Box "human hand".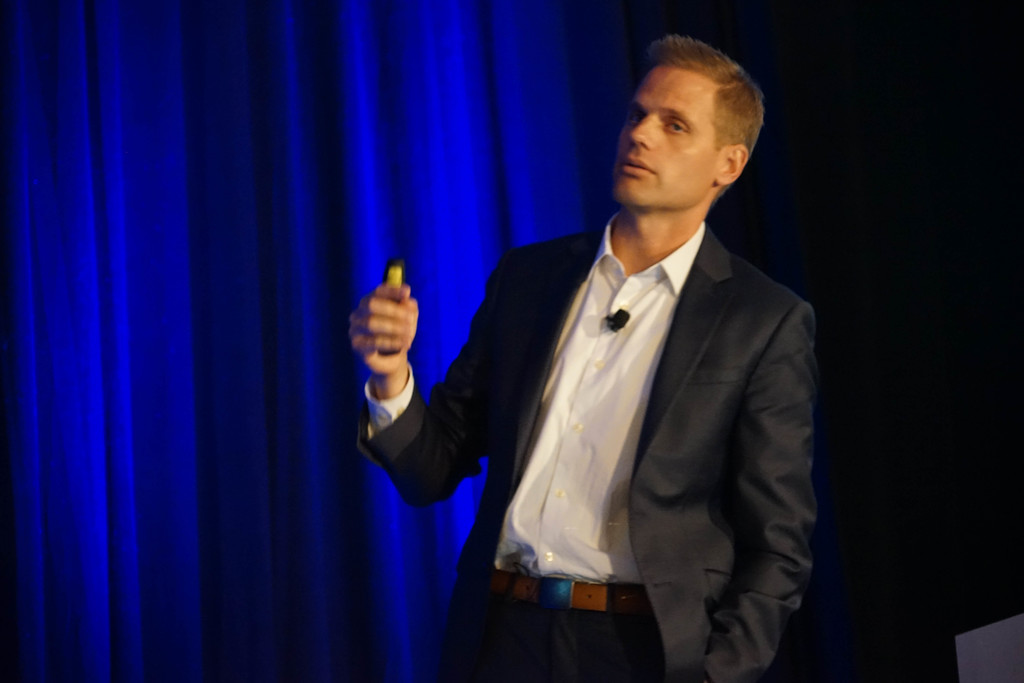
349:276:428:382.
